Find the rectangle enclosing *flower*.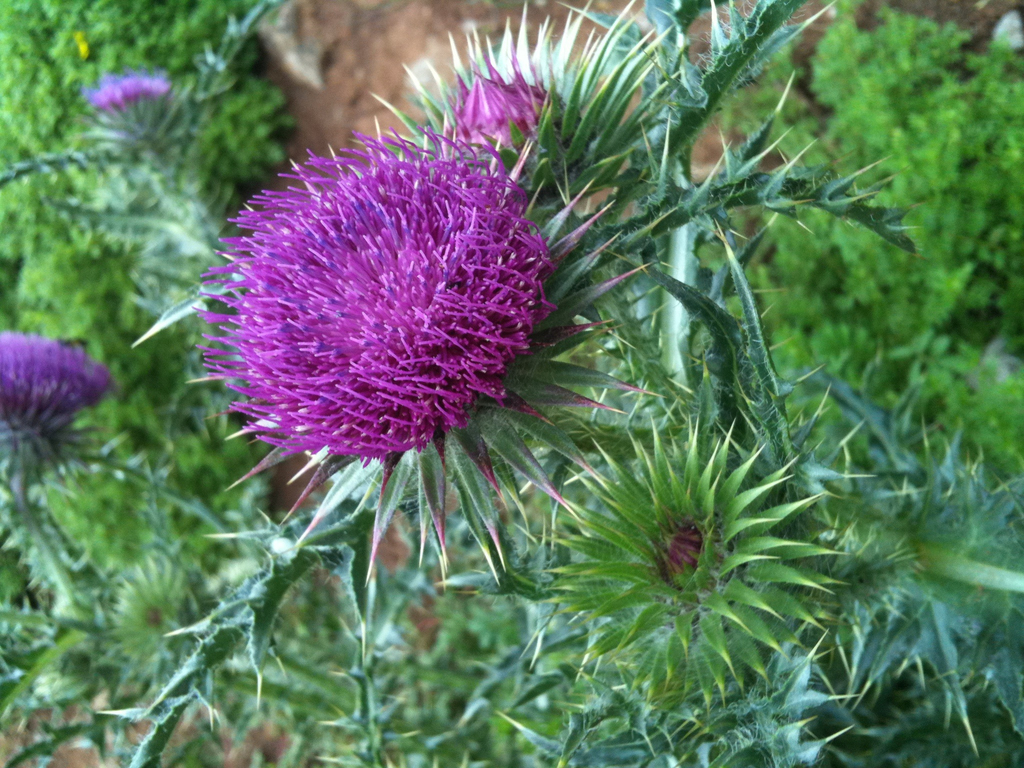
box=[92, 77, 170, 105].
